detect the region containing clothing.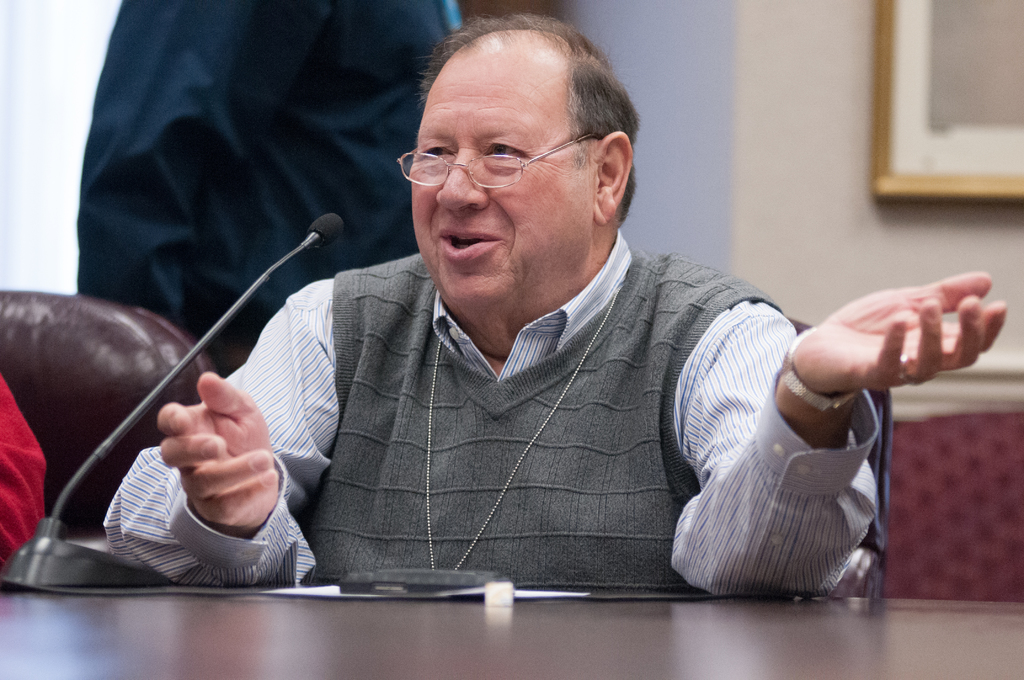
(0, 373, 44, 563).
